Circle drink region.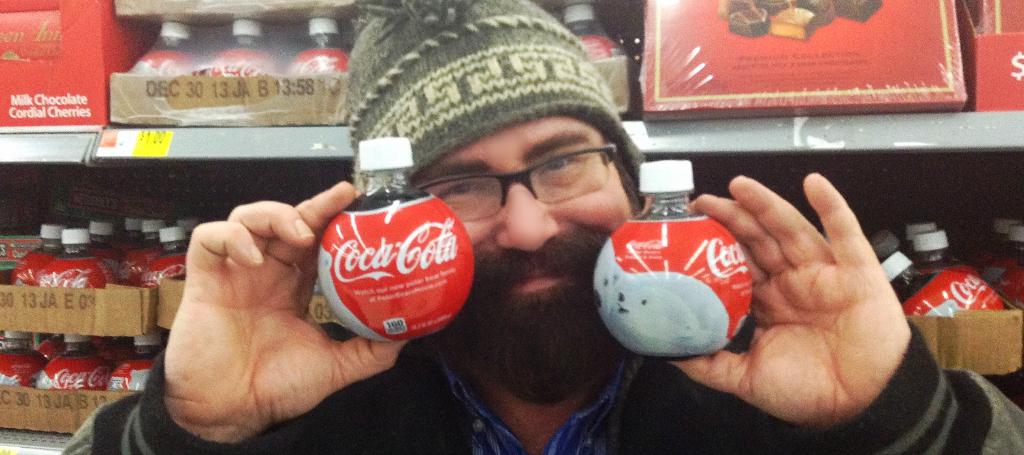
Region: 598/158/751/355.
